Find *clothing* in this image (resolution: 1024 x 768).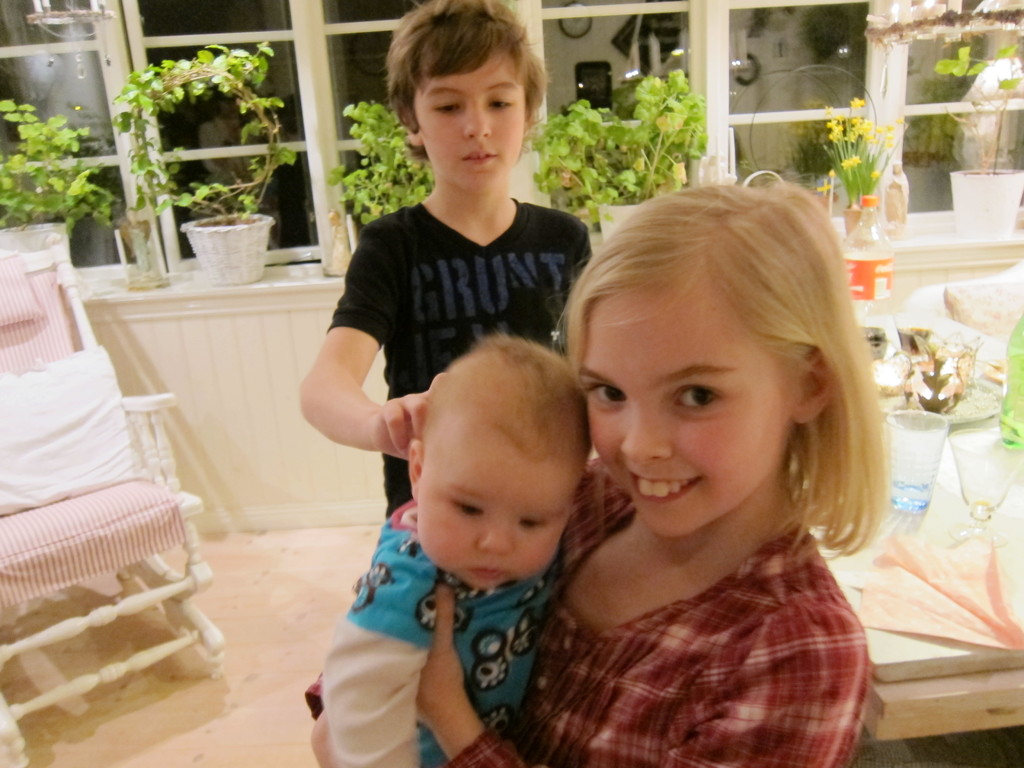
x1=314 y1=488 x2=551 y2=767.
